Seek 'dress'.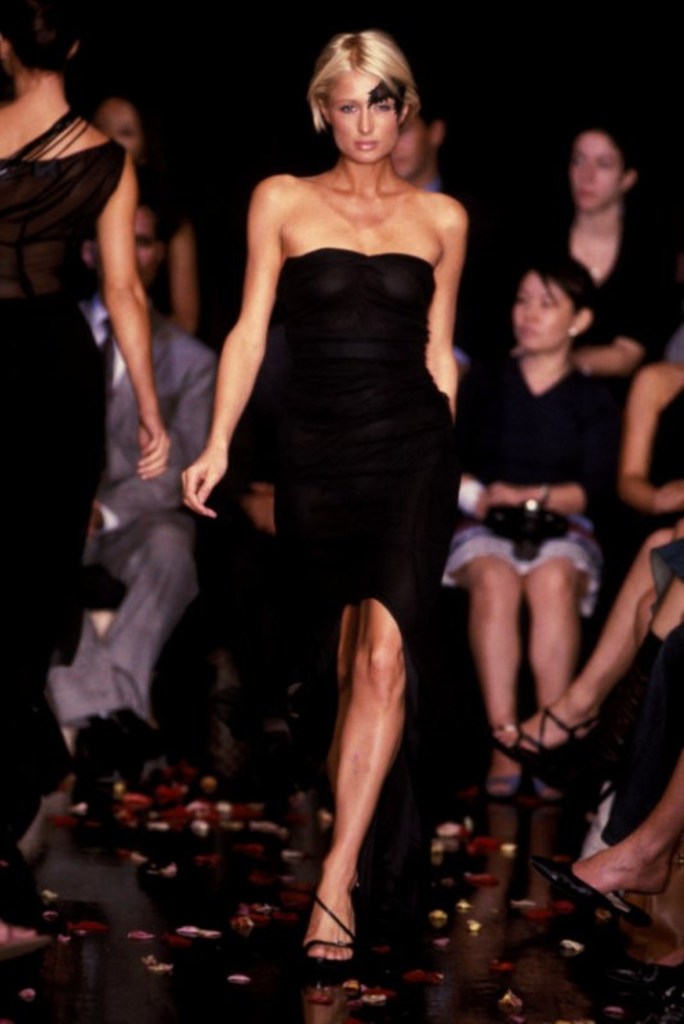
rect(269, 246, 457, 669).
